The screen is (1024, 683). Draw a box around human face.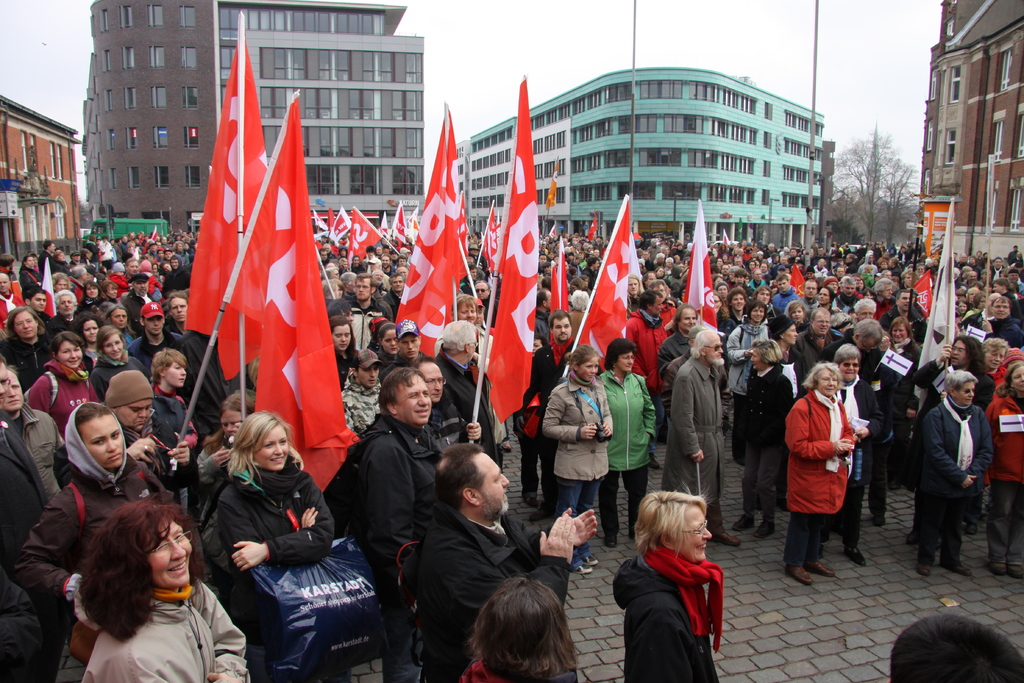
region(221, 402, 241, 436).
